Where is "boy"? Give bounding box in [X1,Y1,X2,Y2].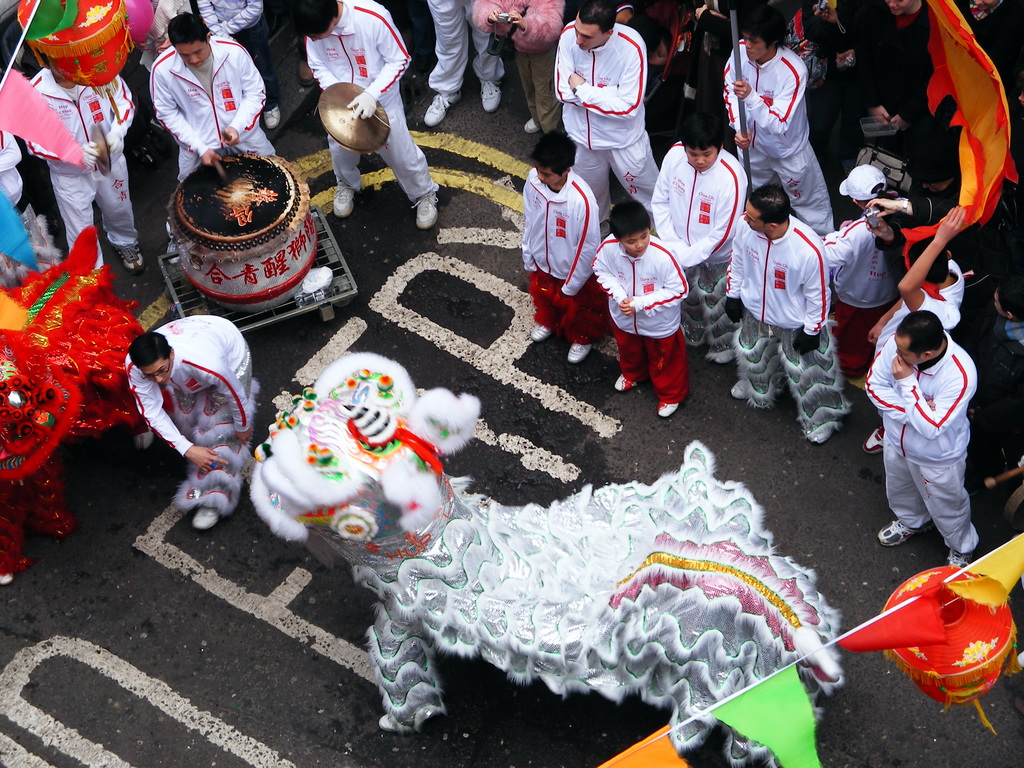
[824,161,909,383].
